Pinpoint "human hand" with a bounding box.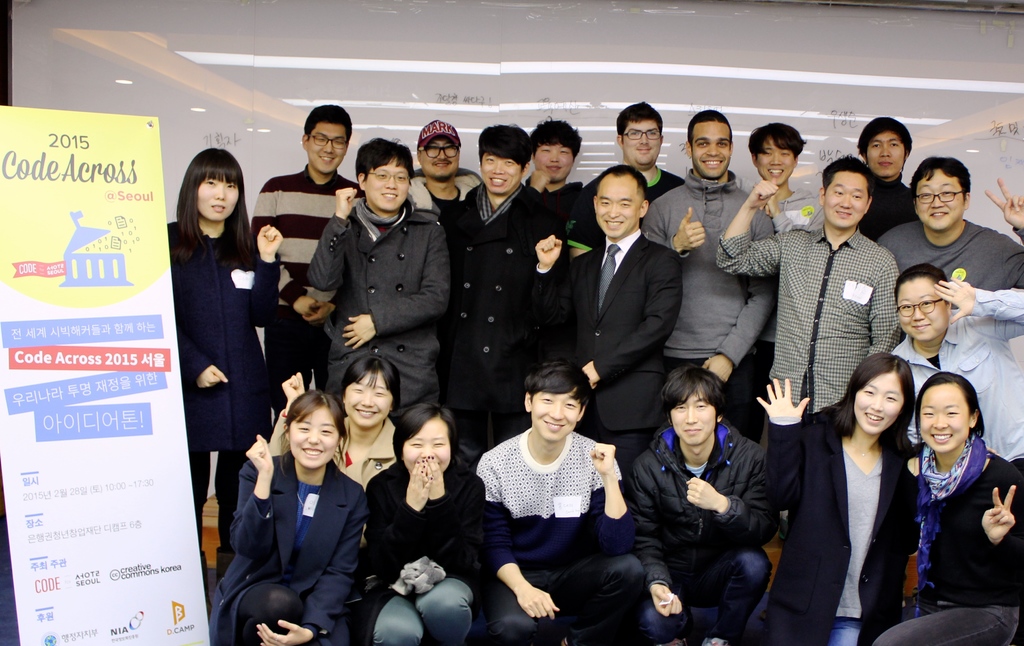
<region>674, 206, 707, 254</region>.
